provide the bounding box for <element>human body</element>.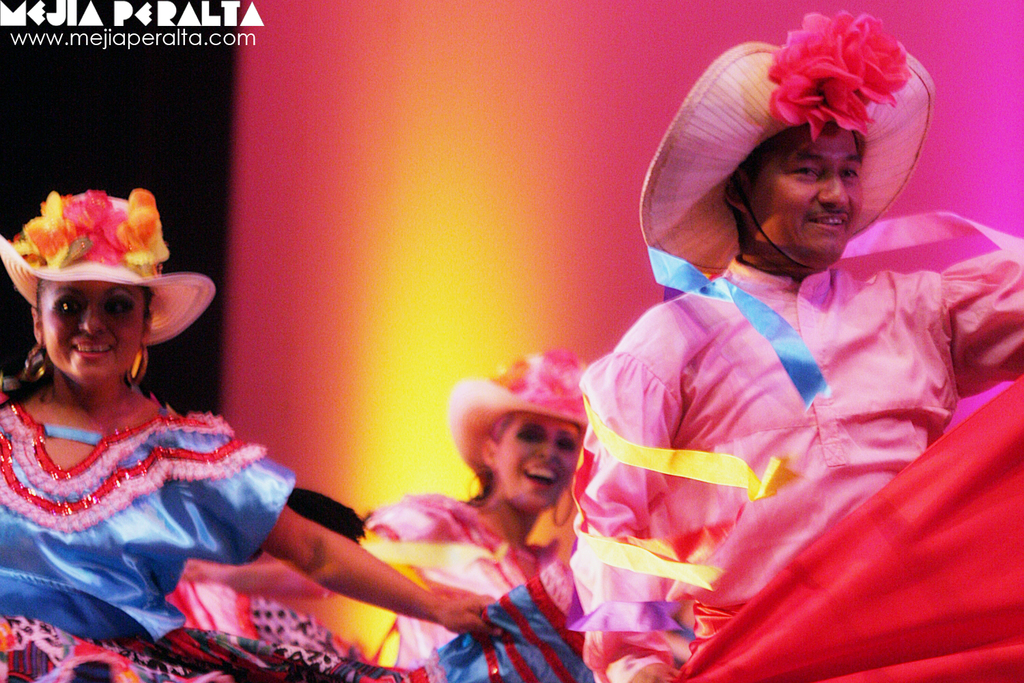
<region>0, 376, 502, 682</region>.
